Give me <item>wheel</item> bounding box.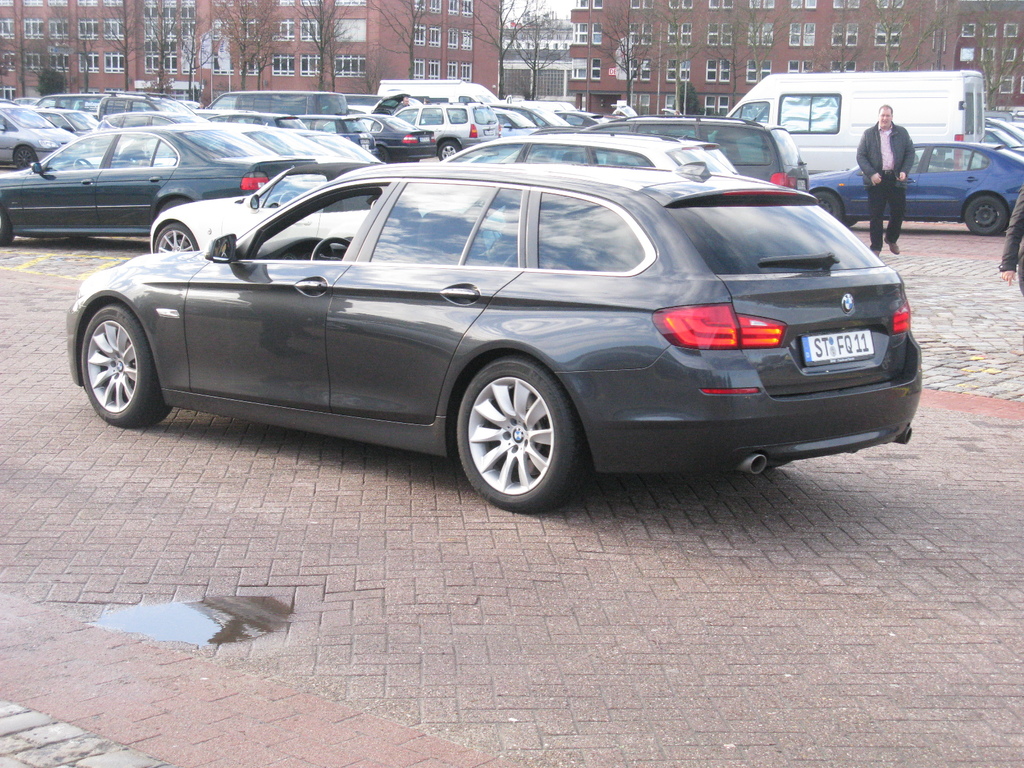
[x1=82, y1=303, x2=171, y2=428].
